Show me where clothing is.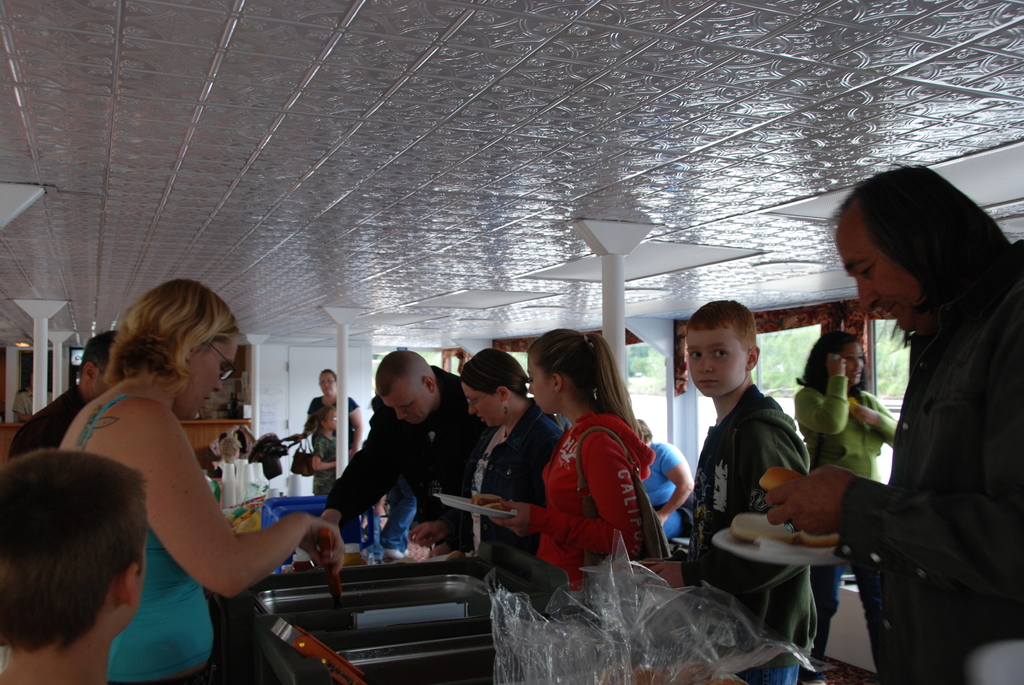
clothing is at 310,428,342,500.
